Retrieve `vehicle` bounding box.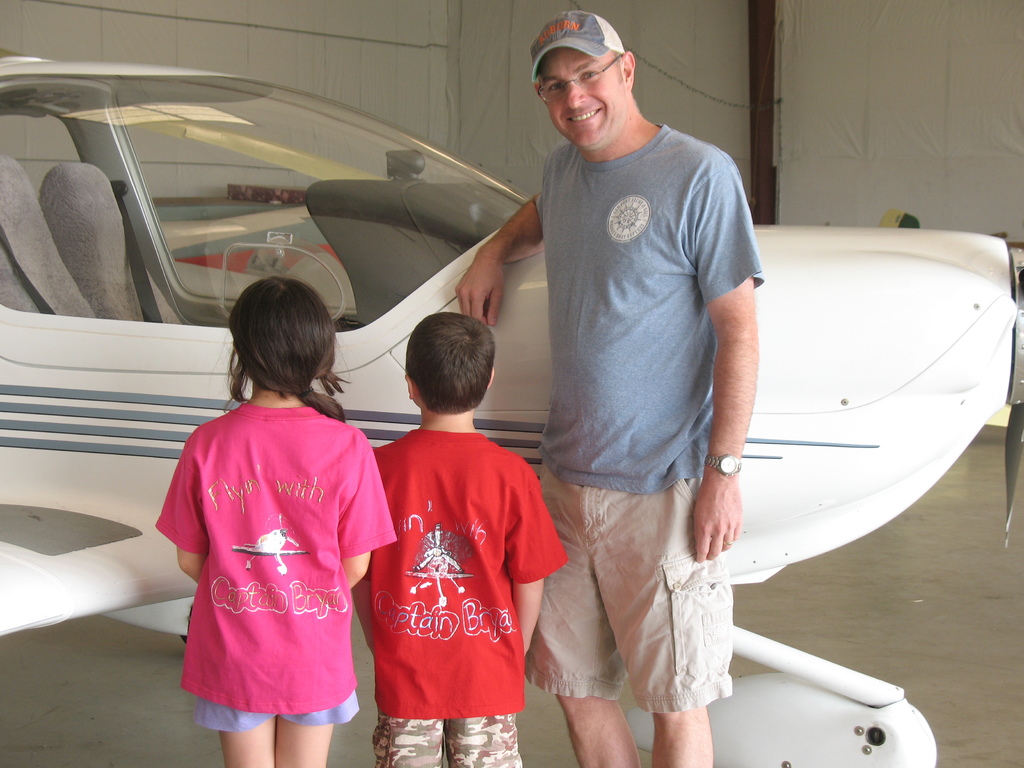
Bounding box: 0, 49, 1023, 767.
